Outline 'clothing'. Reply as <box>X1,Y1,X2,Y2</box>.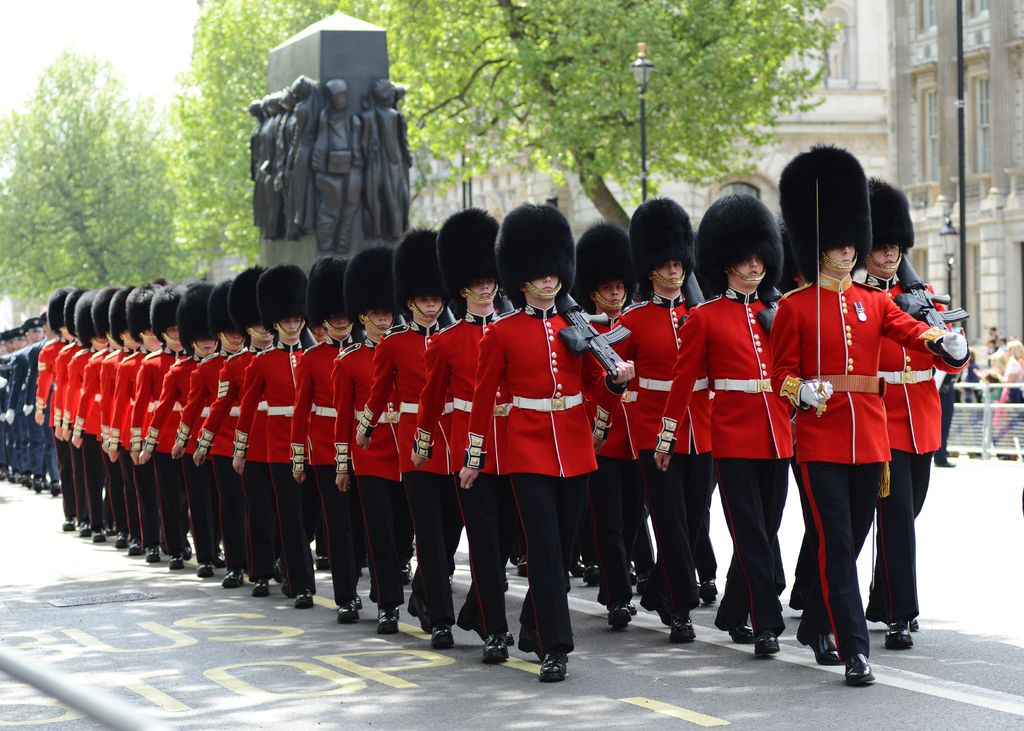
<box>51,332,88,444</box>.
